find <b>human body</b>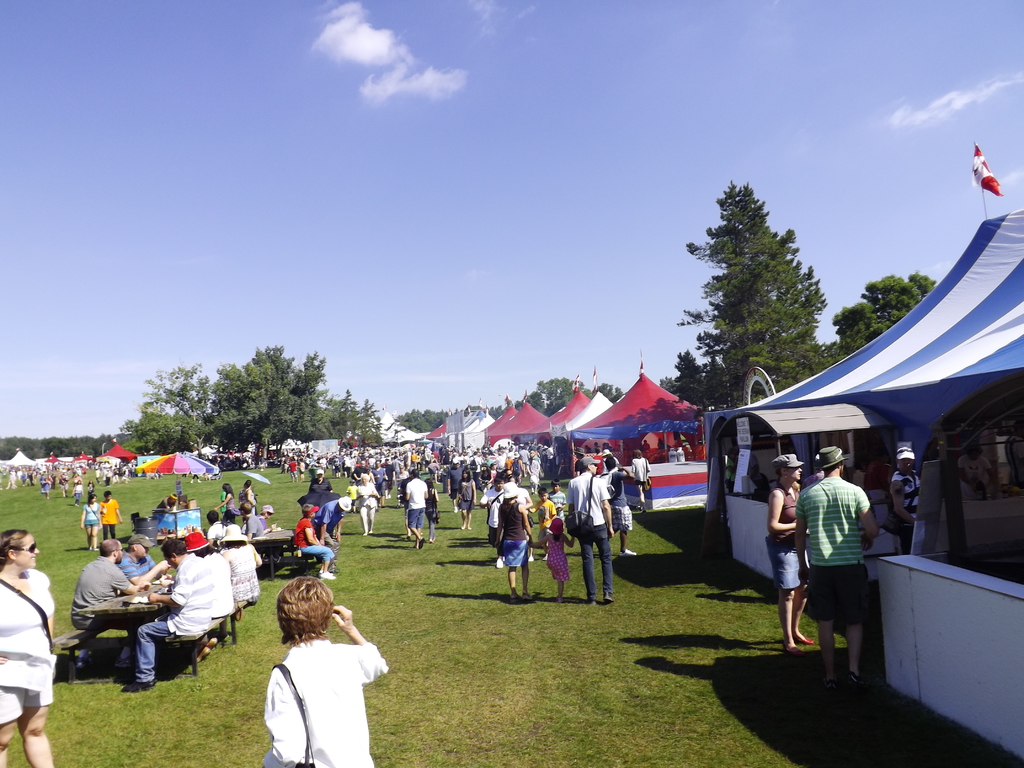
129:549:218:692
